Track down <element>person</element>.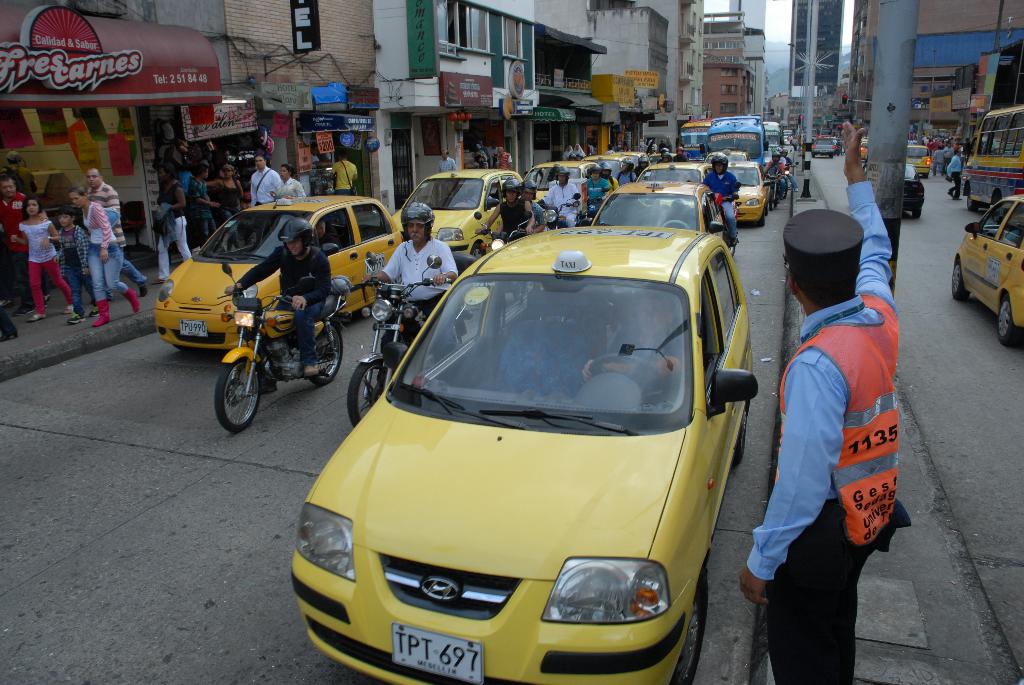
Tracked to x1=323, y1=152, x2=358, y2=196.
